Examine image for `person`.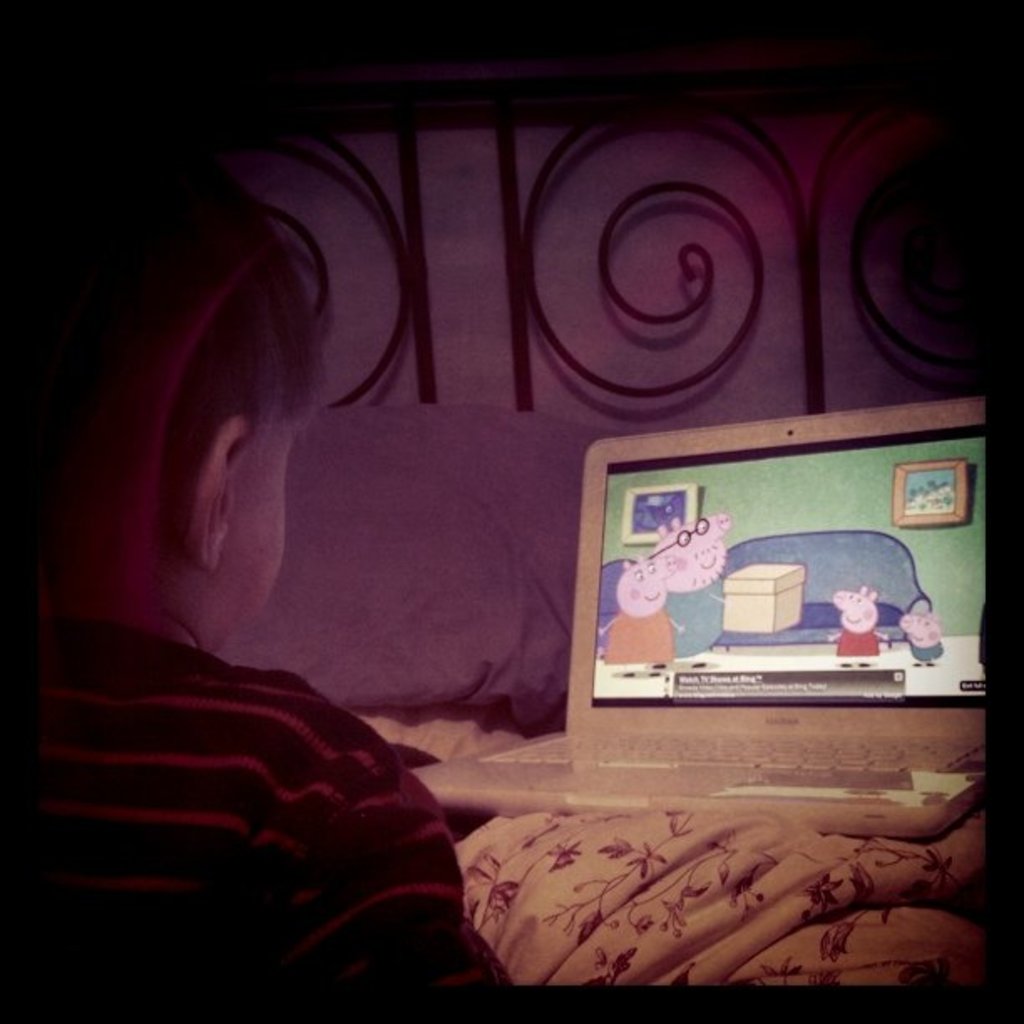
Examination result: (left=899, top=612, right=945, bottom=668).
